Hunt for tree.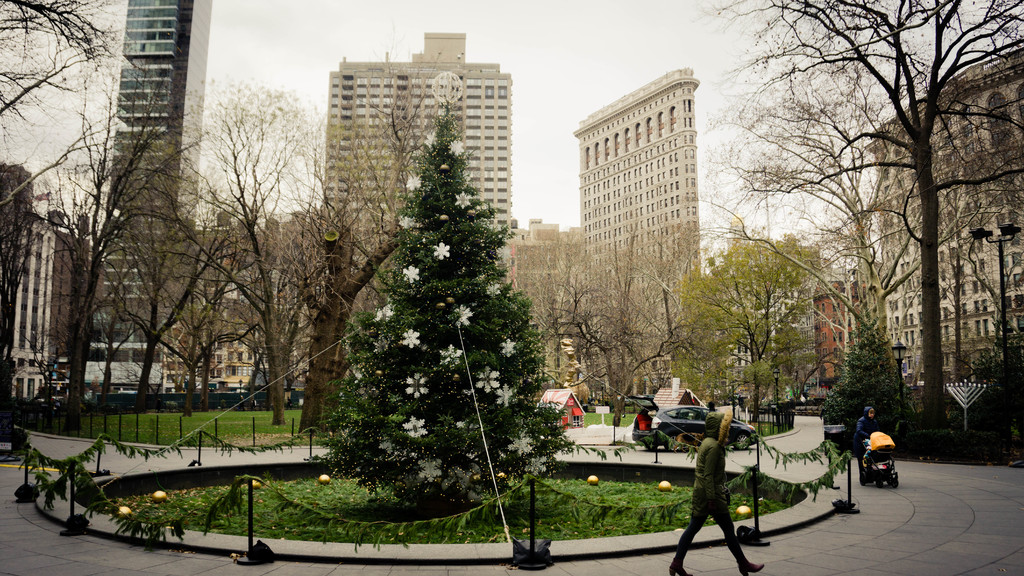
Hunted down at [689, 50, 997, 360].
